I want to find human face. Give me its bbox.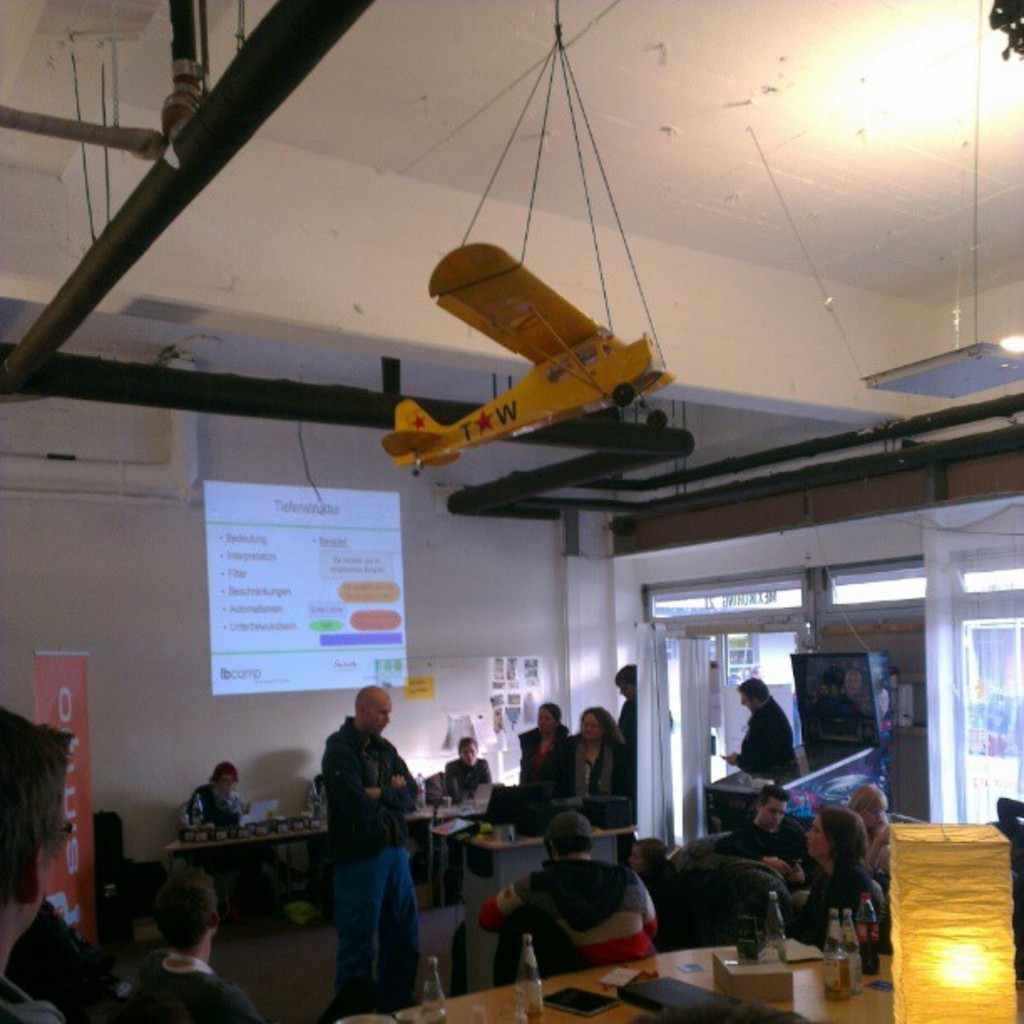
[803, 815, 827, 862].
